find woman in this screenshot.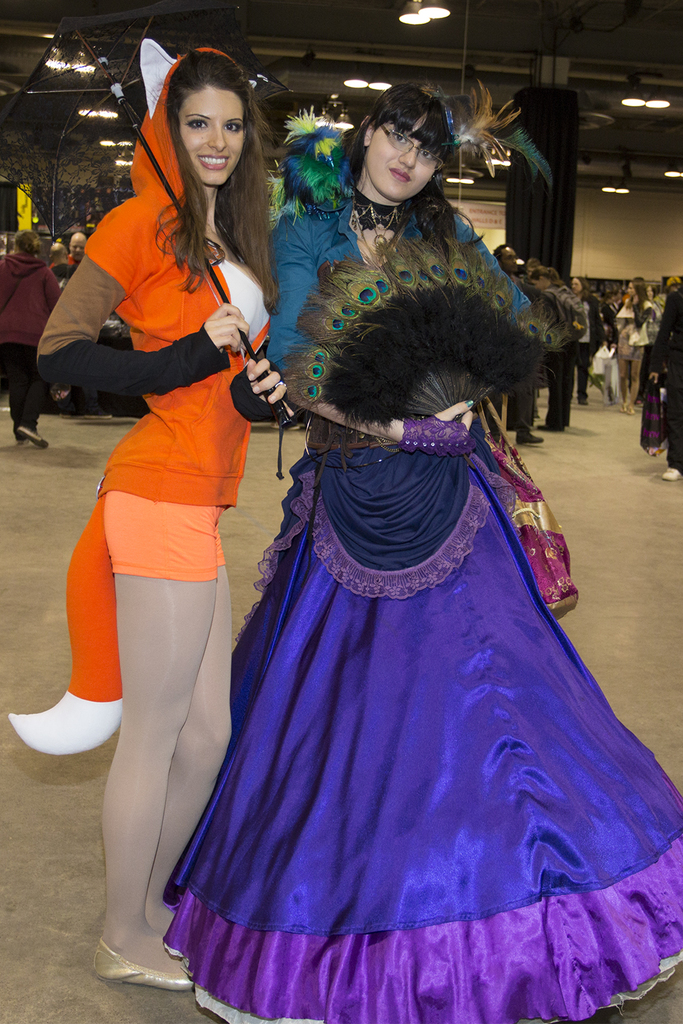
The bounding box for woman is 0, 227, 53, 440.
